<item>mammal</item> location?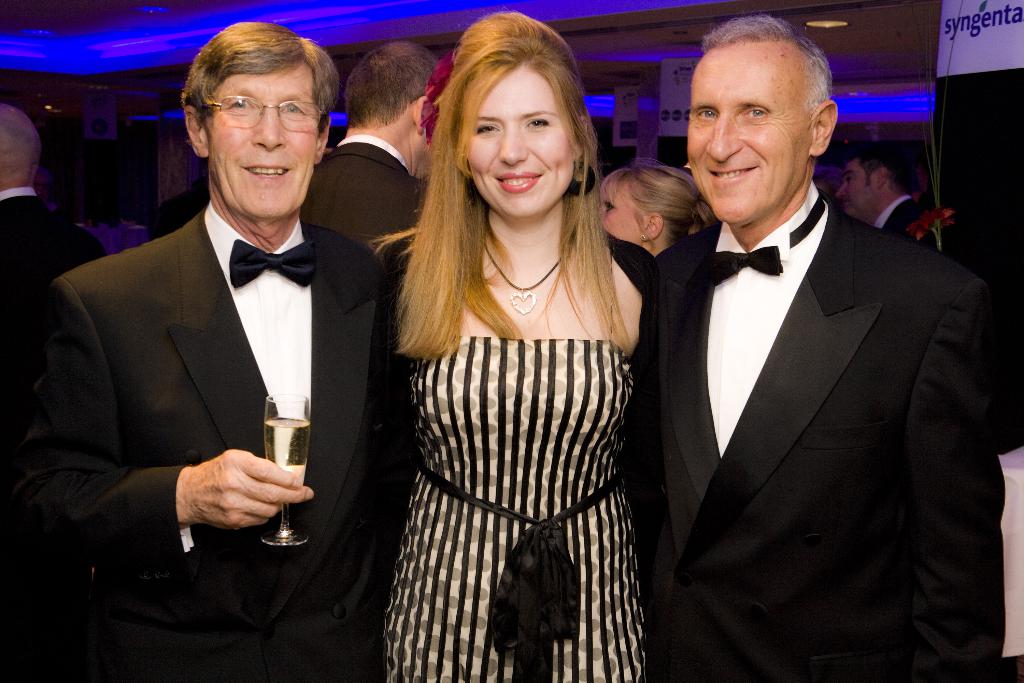
rect(41, 191, 105, 281)
